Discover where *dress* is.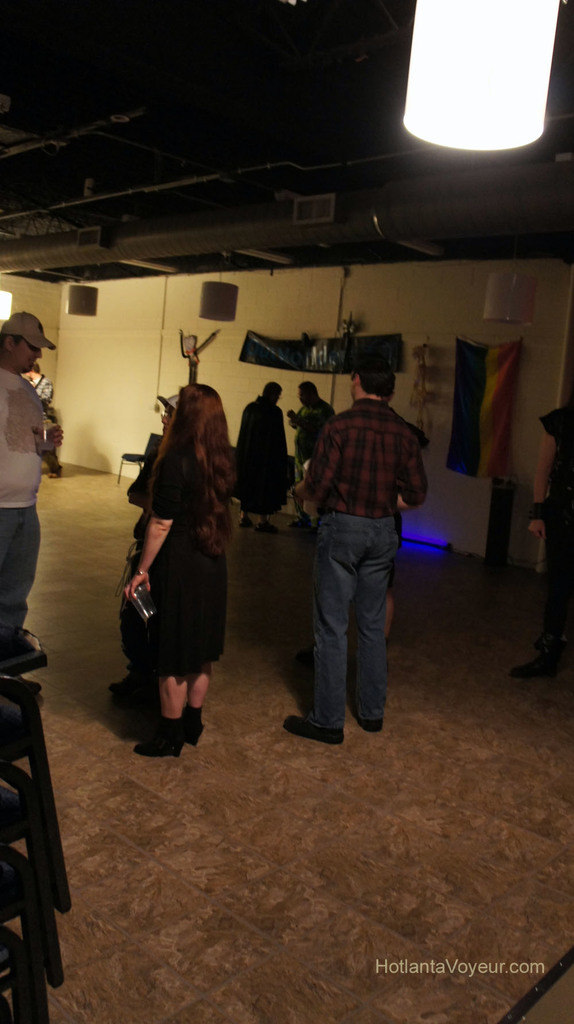
Discovered at crop(116, 452, 228, 683).
